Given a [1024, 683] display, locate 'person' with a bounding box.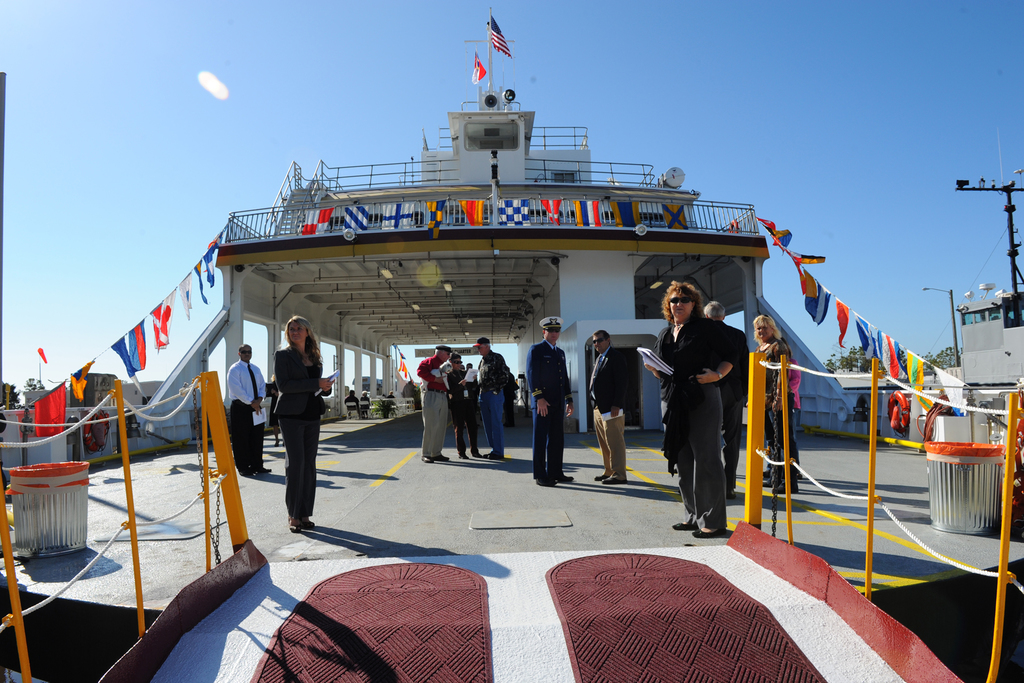
Located: Rect(749, 315, 794, 491).
